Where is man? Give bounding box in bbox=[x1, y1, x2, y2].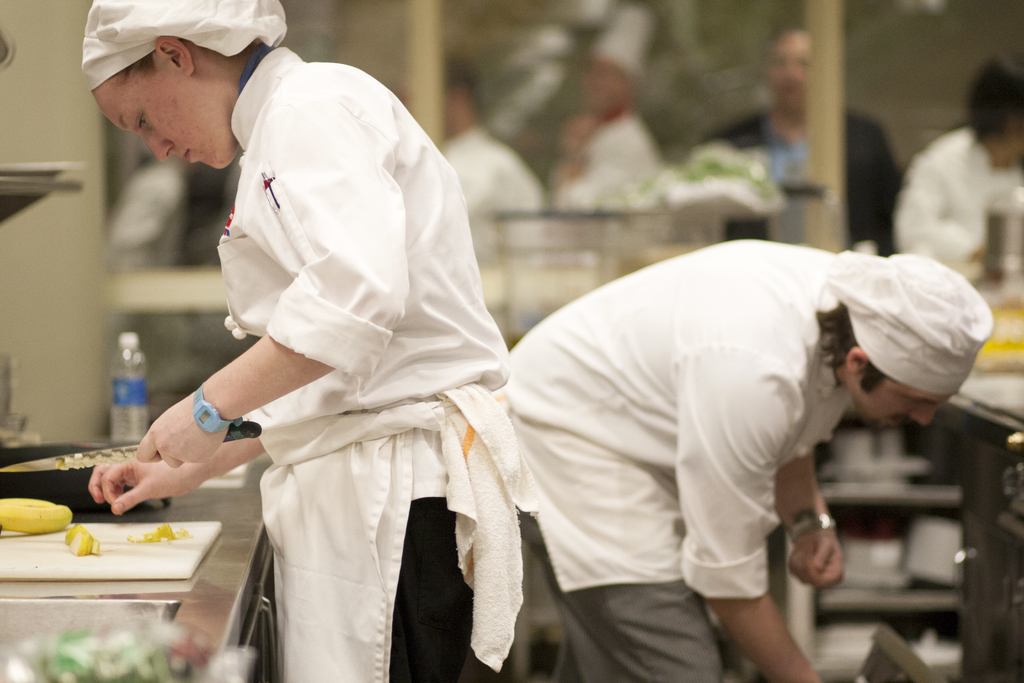
bbox=[463, 172, 971, 658].
